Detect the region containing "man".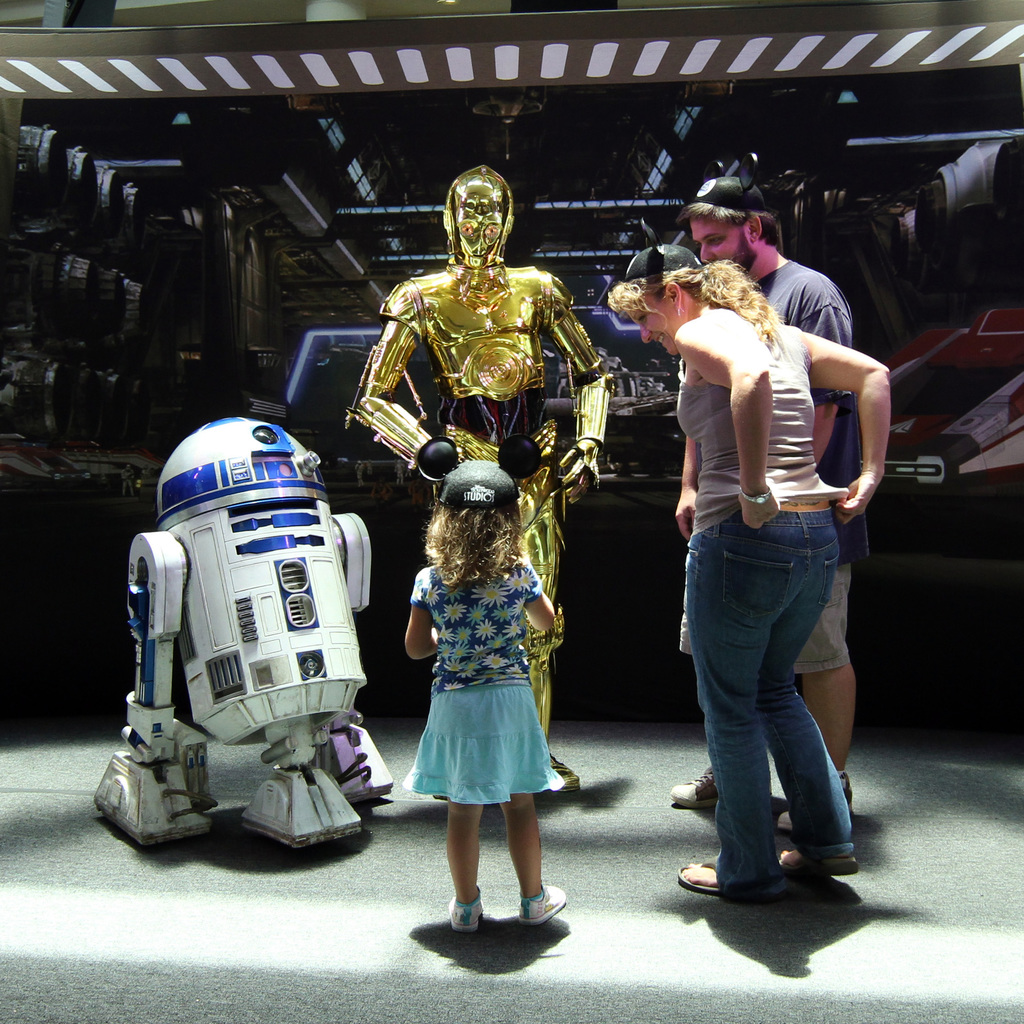
<box>346,164,612,789</box>.
